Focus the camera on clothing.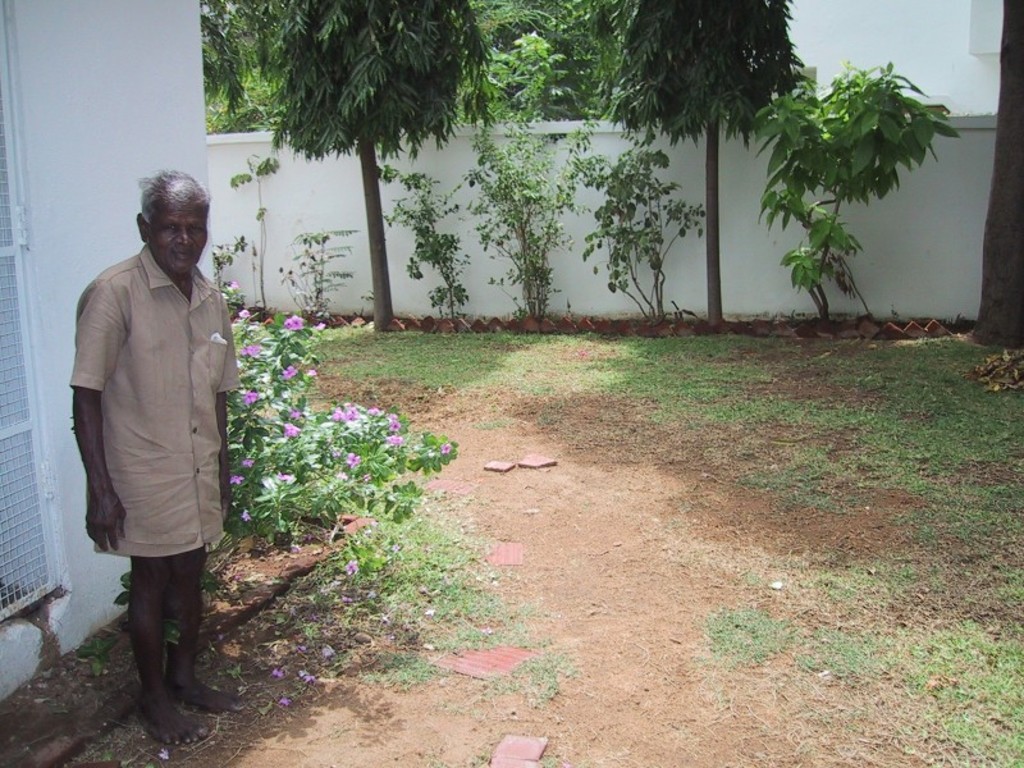
Focus region: detection(63, 214, 236, 611).
